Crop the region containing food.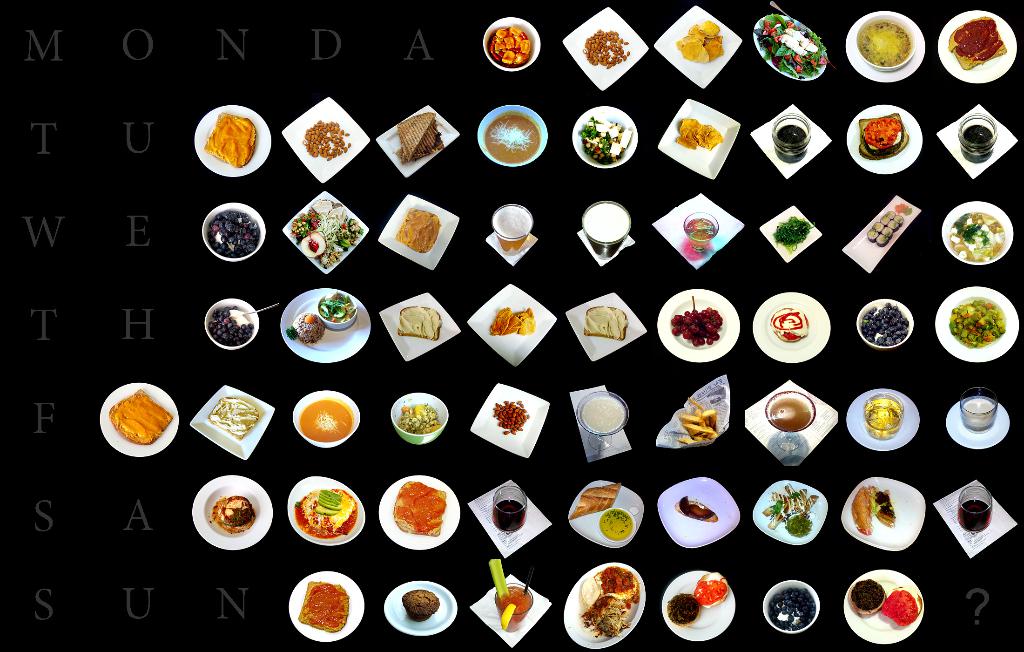
Crop region: 212:498:257:539.
